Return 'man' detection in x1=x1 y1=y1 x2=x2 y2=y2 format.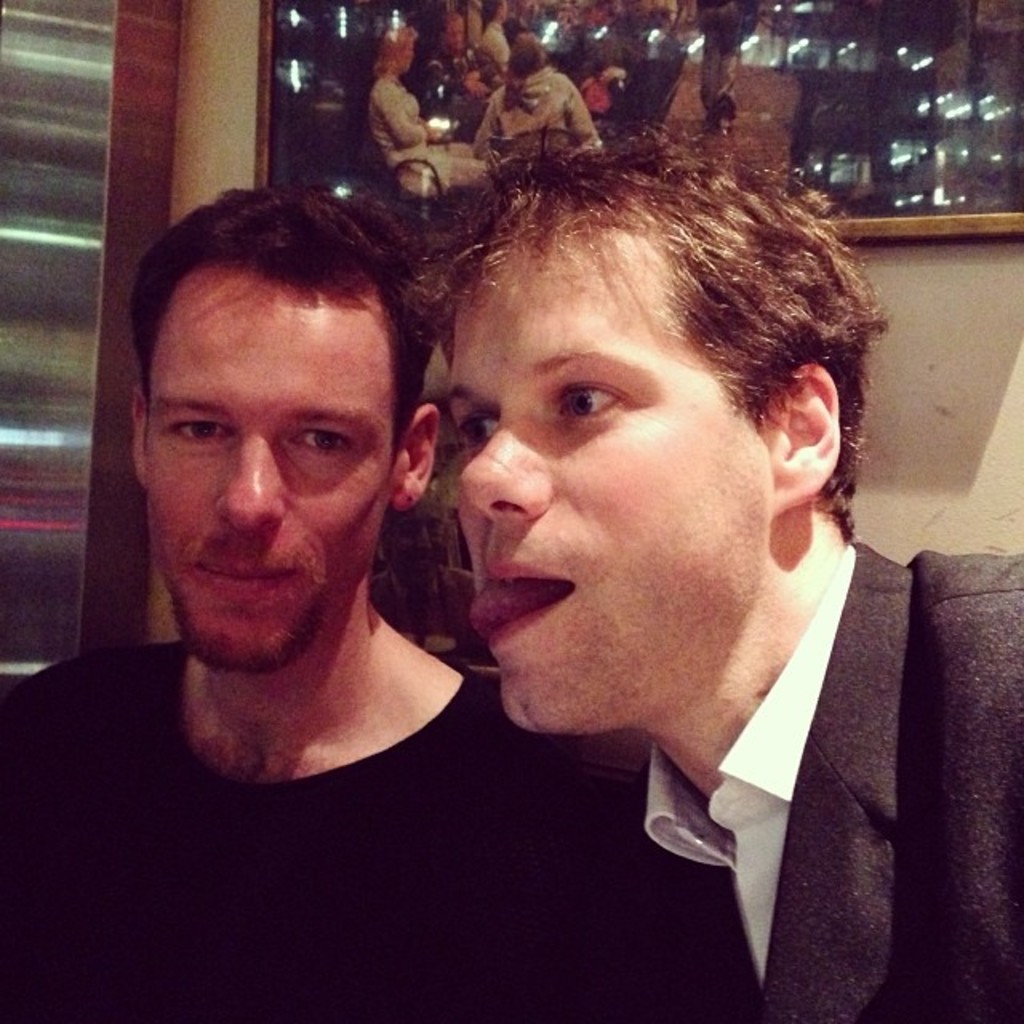
x1=0 y1=179 x2=763 y2=1022.
